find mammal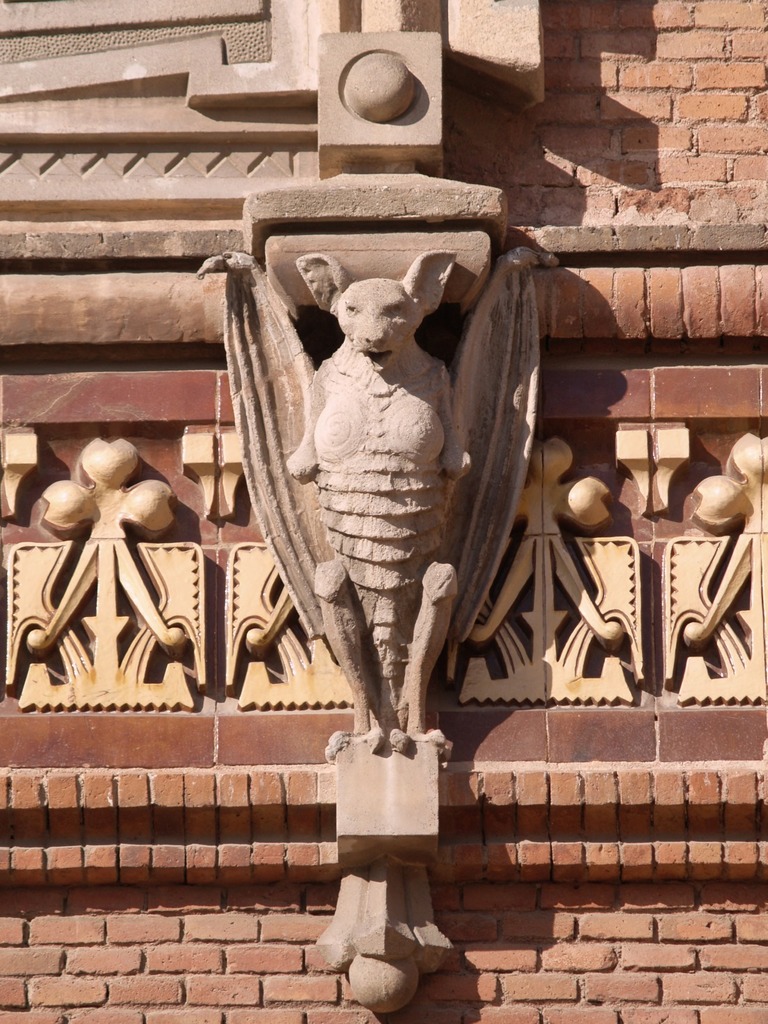
box=[220, 244, 512, 729]
